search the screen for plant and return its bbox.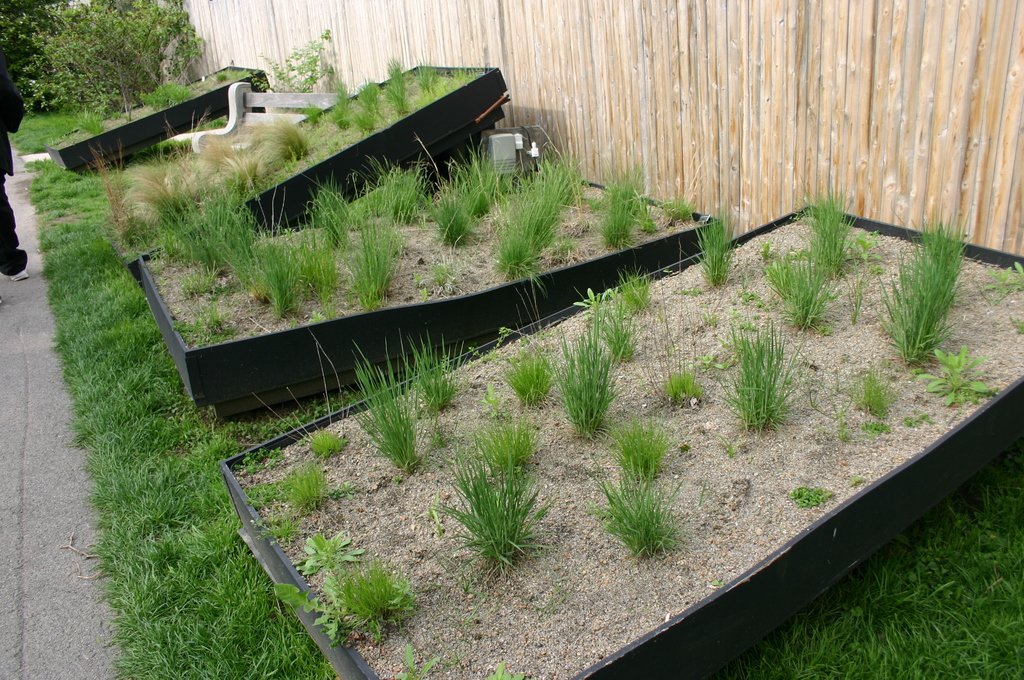
Found: left=496, top=344, right=556, bottom=408.
